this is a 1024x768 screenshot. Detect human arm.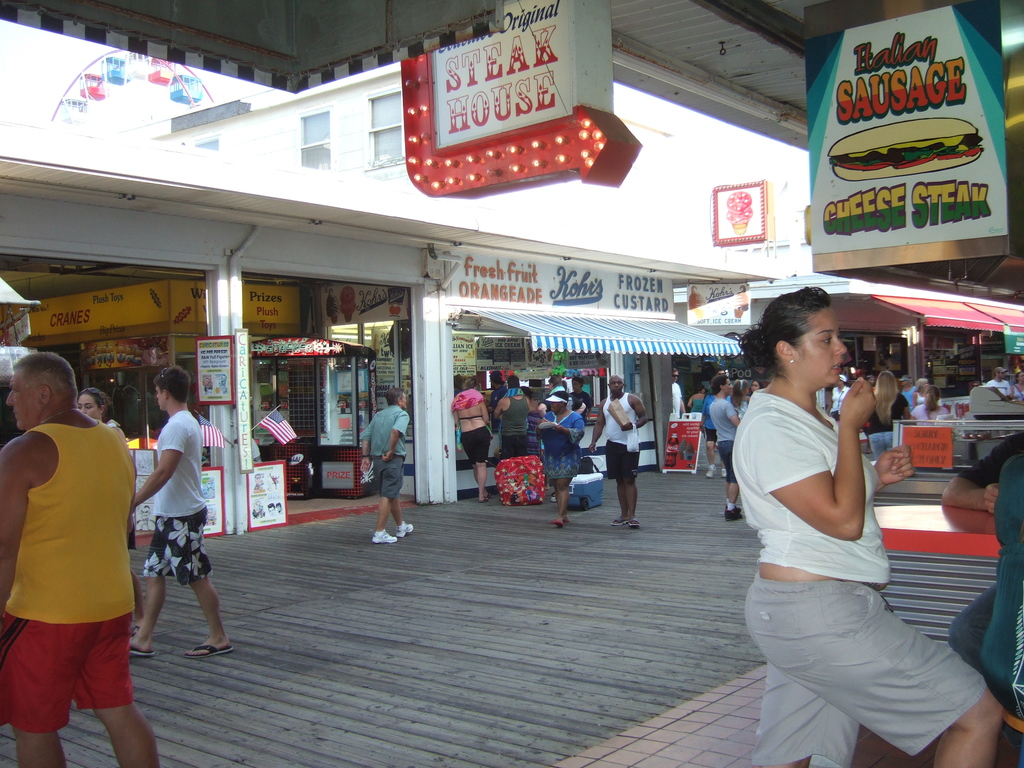
[542, 412, 556, 437].
